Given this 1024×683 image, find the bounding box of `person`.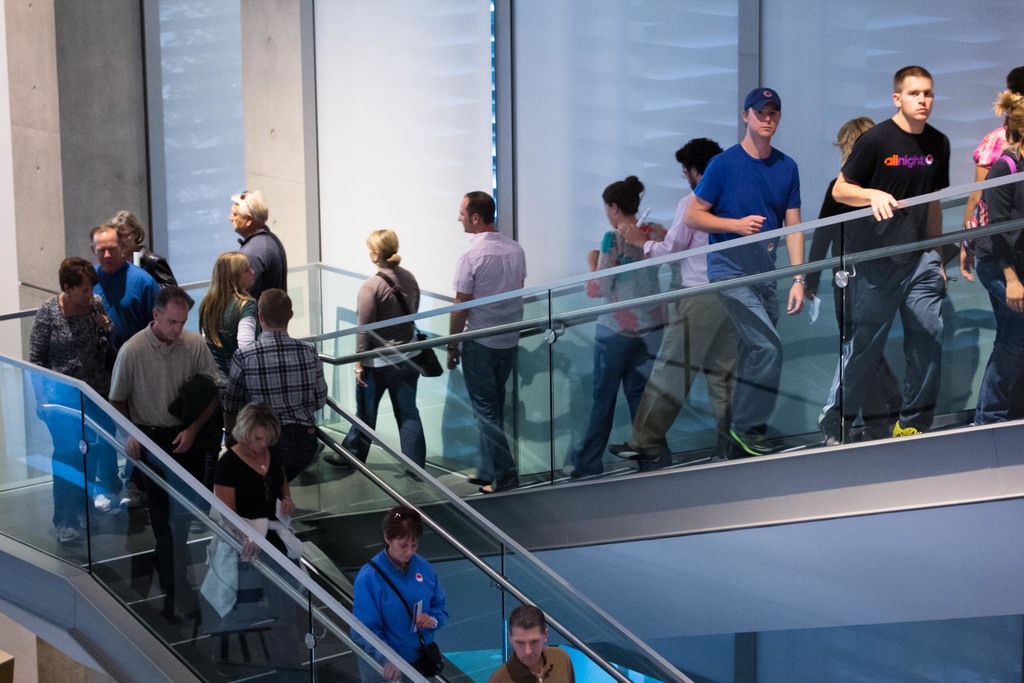
684 88 809 458.
